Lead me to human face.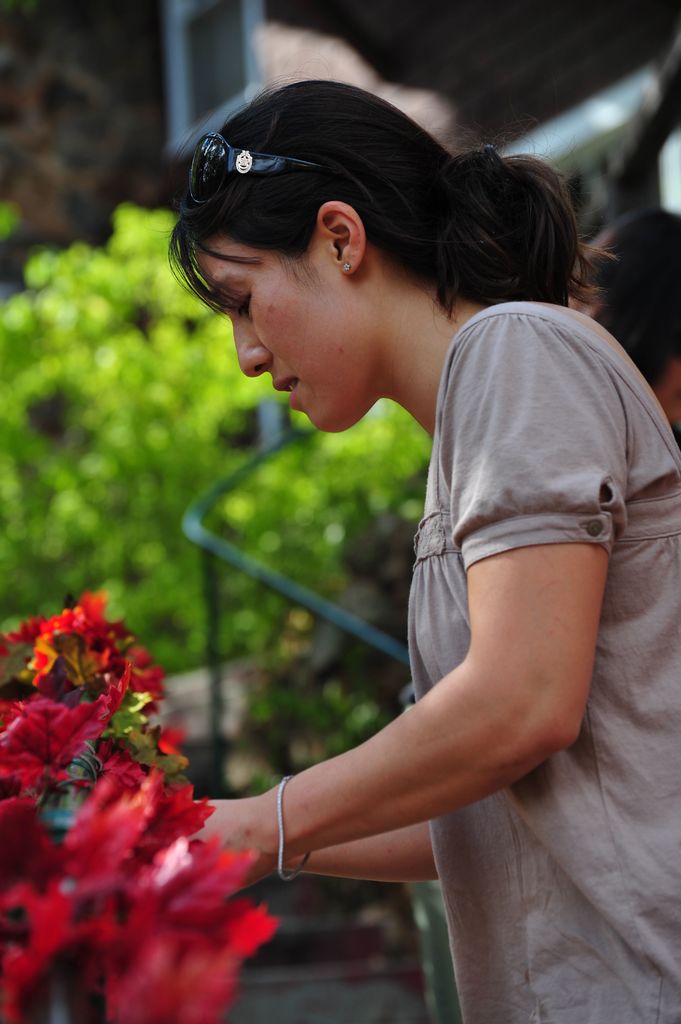
Lead to [x1=189, y1=237, x2=366, y2=431].
